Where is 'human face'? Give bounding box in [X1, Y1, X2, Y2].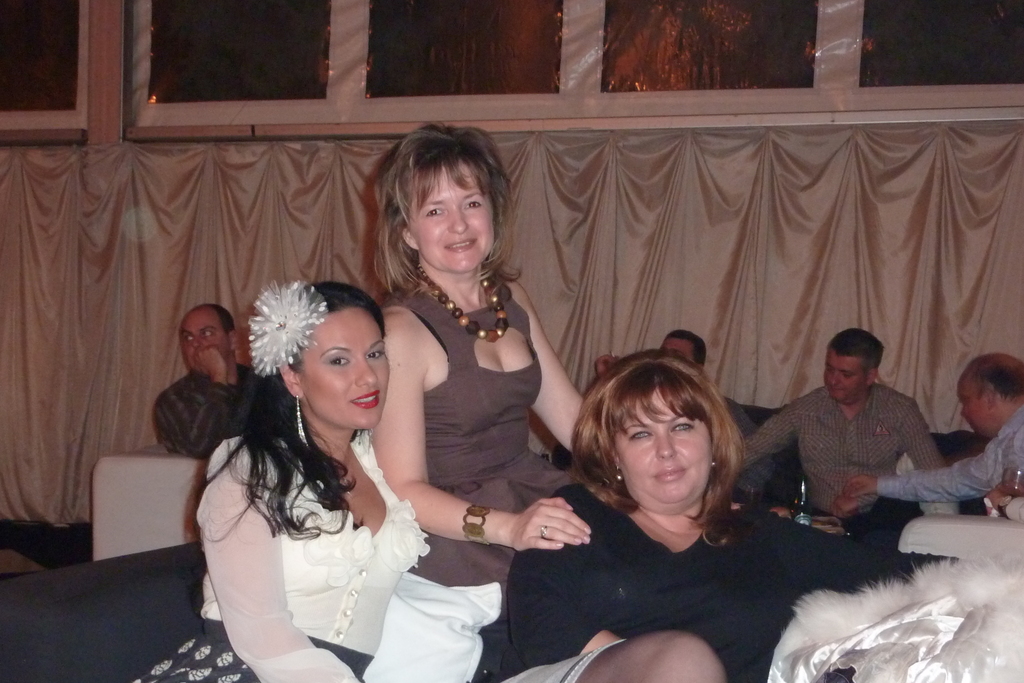
[615, 387, 711, 504].
